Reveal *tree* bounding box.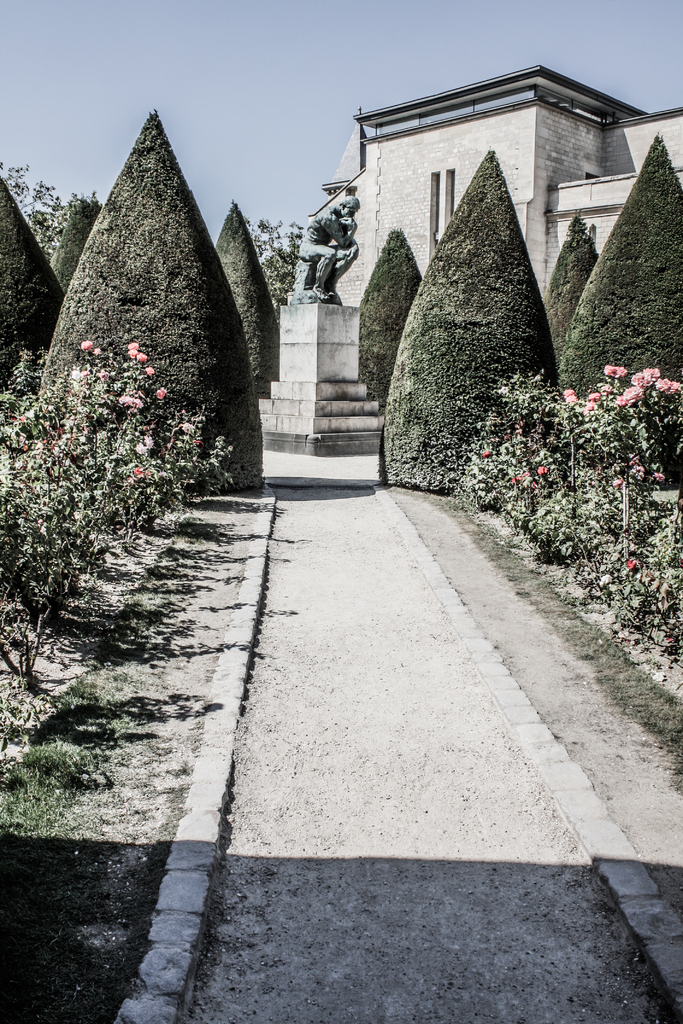
Revealed: x1=385 y1=144 x2=566 y2=500.
